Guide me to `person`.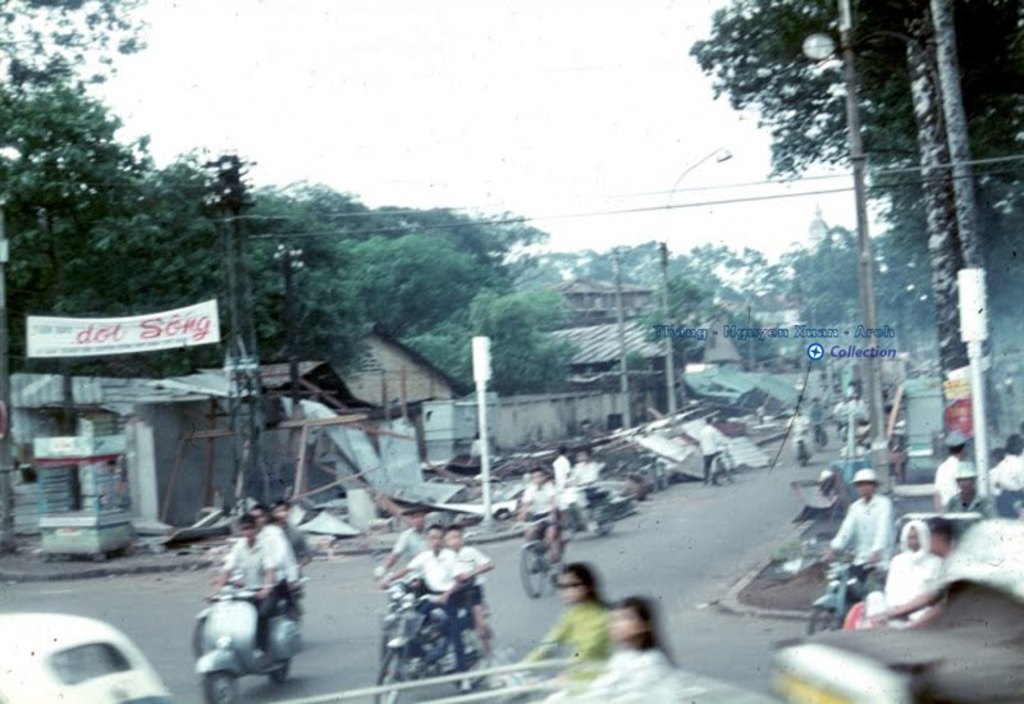
Guidance: [549,443,575,484].
